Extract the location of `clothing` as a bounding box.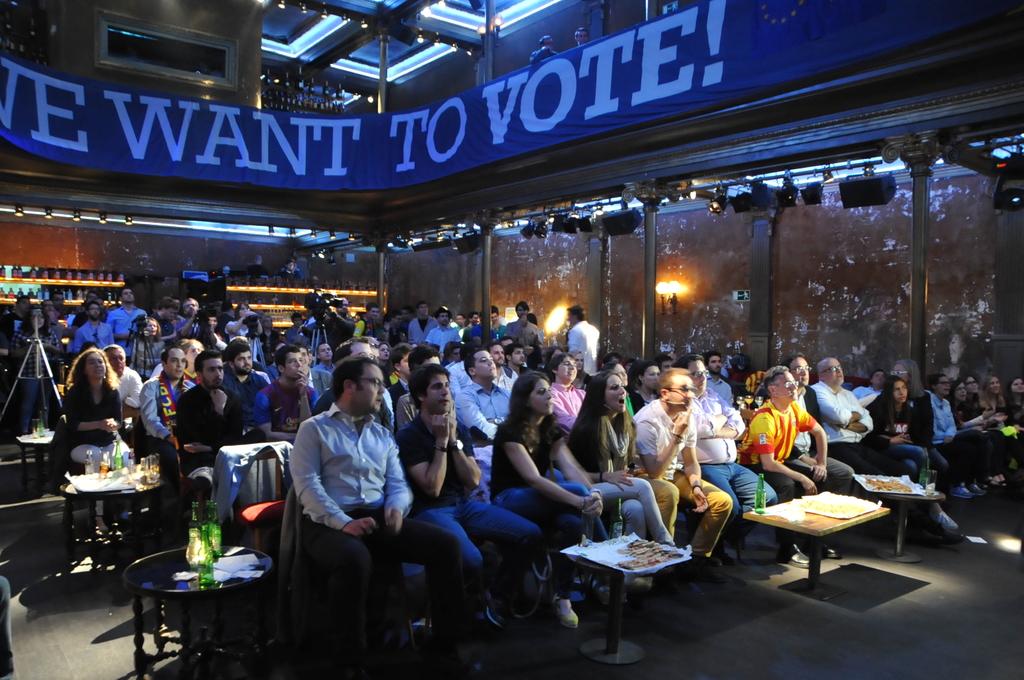
(123, 364, 191, 454).
